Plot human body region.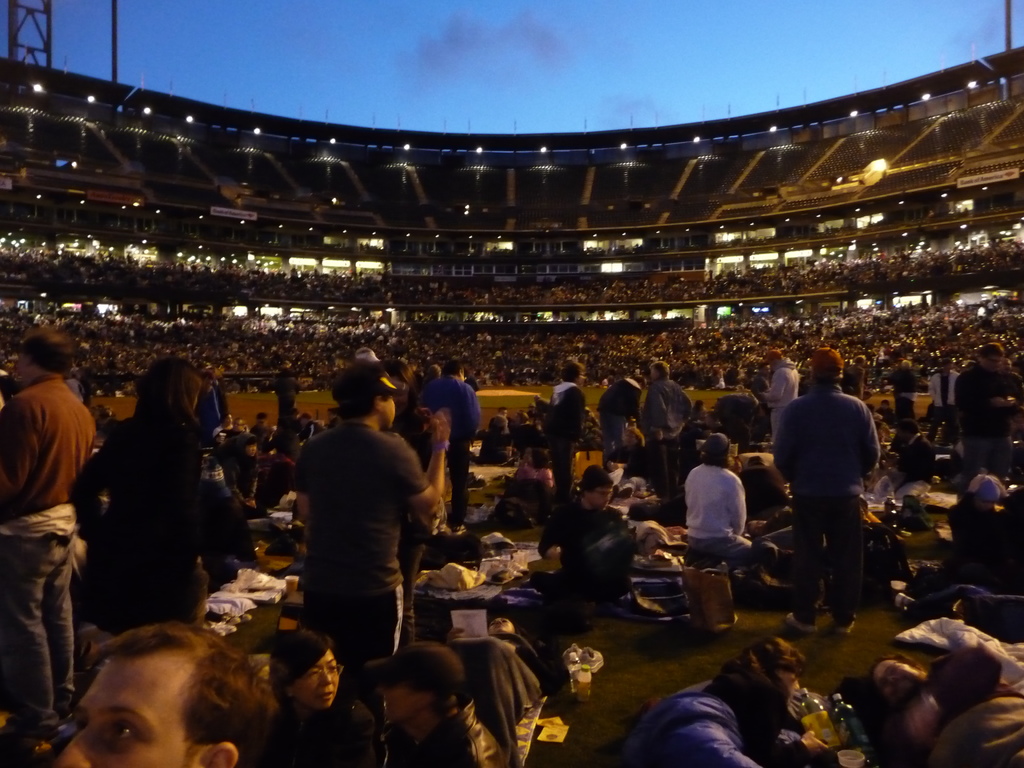
Plotted at [x1=494, y1=352, x2=504, y2=368].
